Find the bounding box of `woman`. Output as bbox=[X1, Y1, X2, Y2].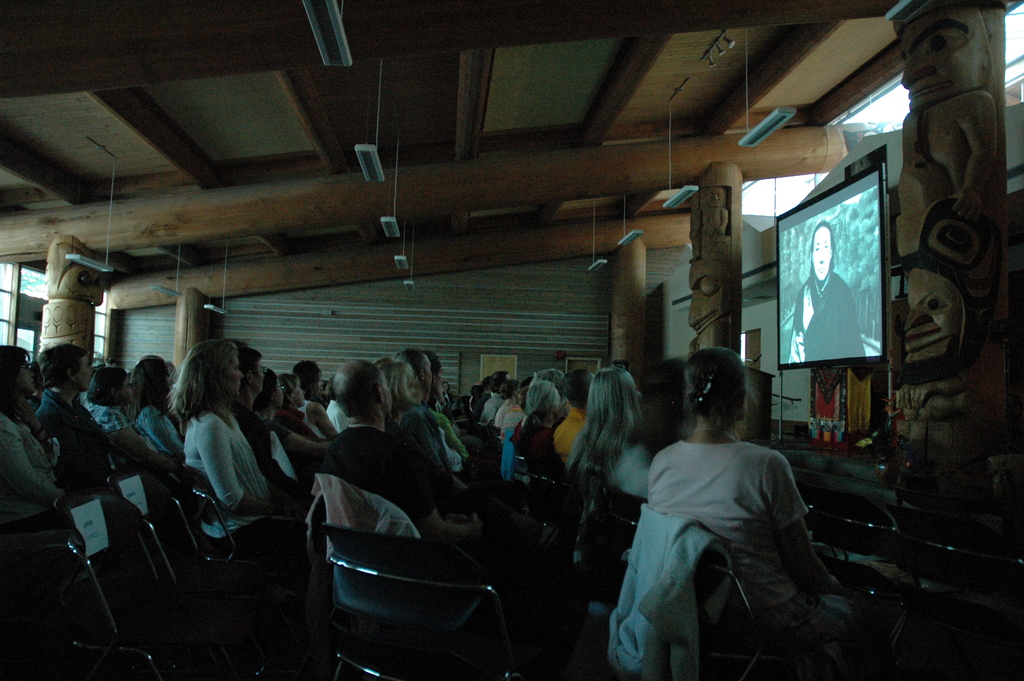
bbox=[156, 342, 284, 568].
